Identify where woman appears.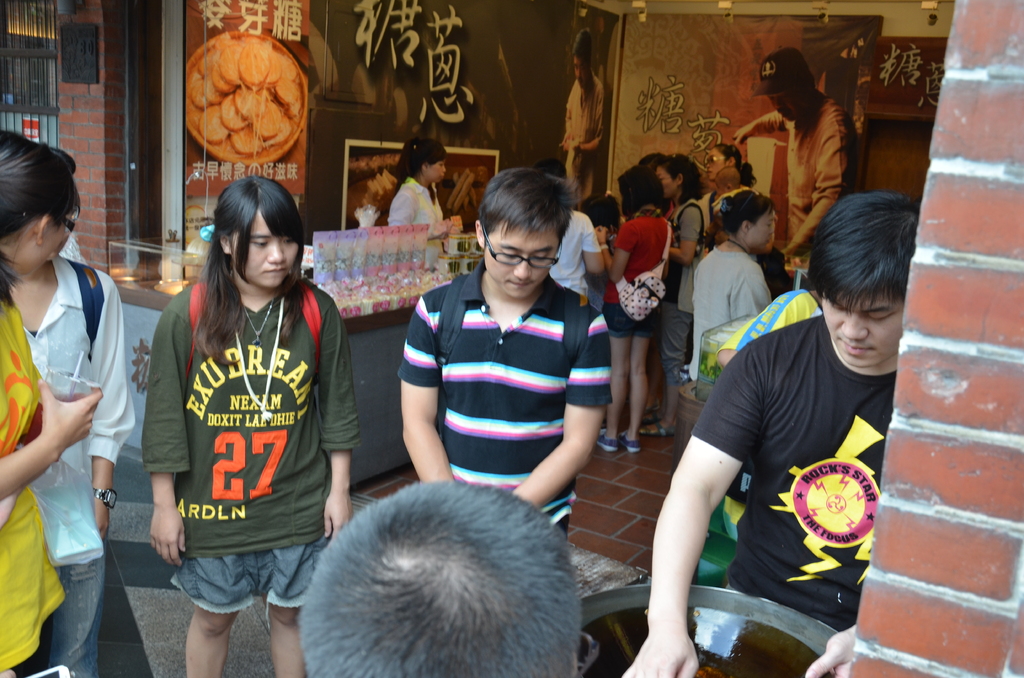
Appears at crop(0, 130, 101, 677).
